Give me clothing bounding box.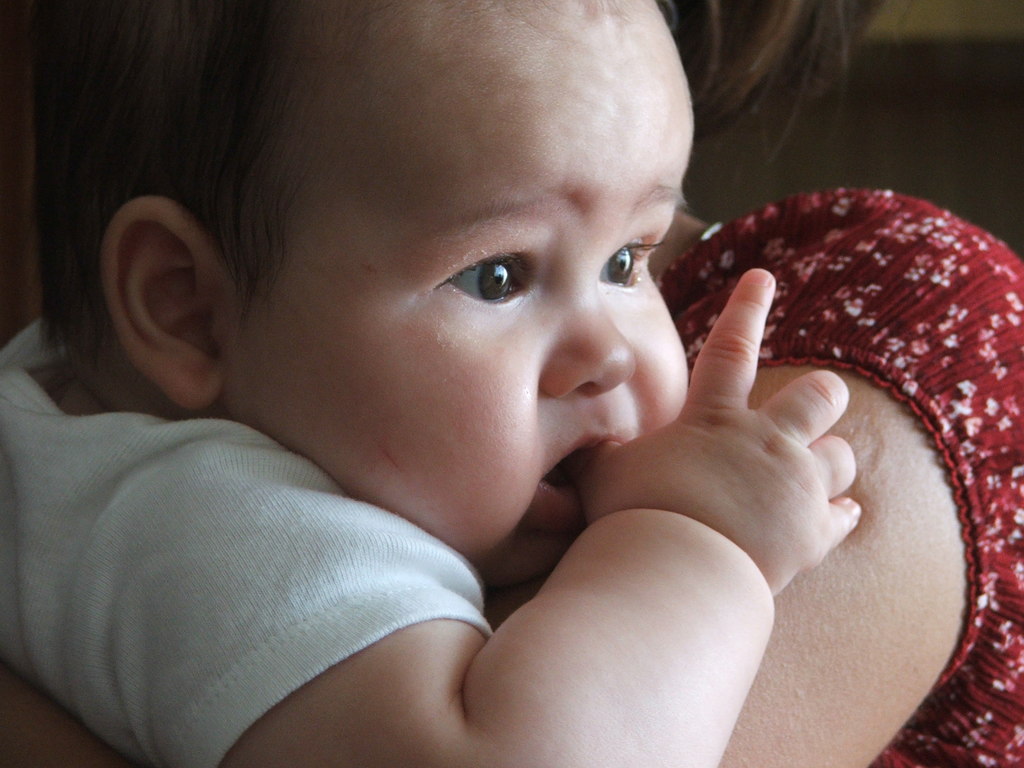
{"x1": 656, "y1": 182, "x2": 1023, "y2": 767}.
